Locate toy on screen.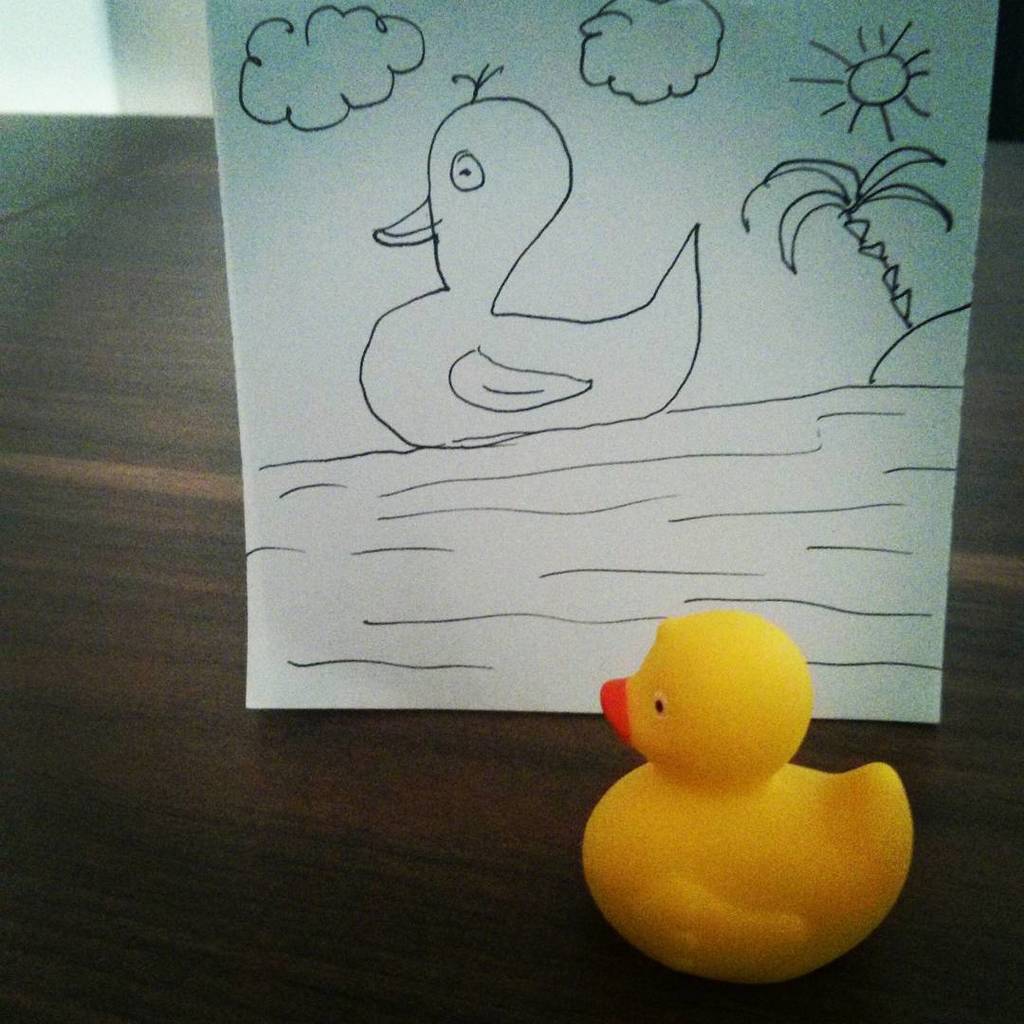
On screen at l=361, t=65, r=703, b=449.
